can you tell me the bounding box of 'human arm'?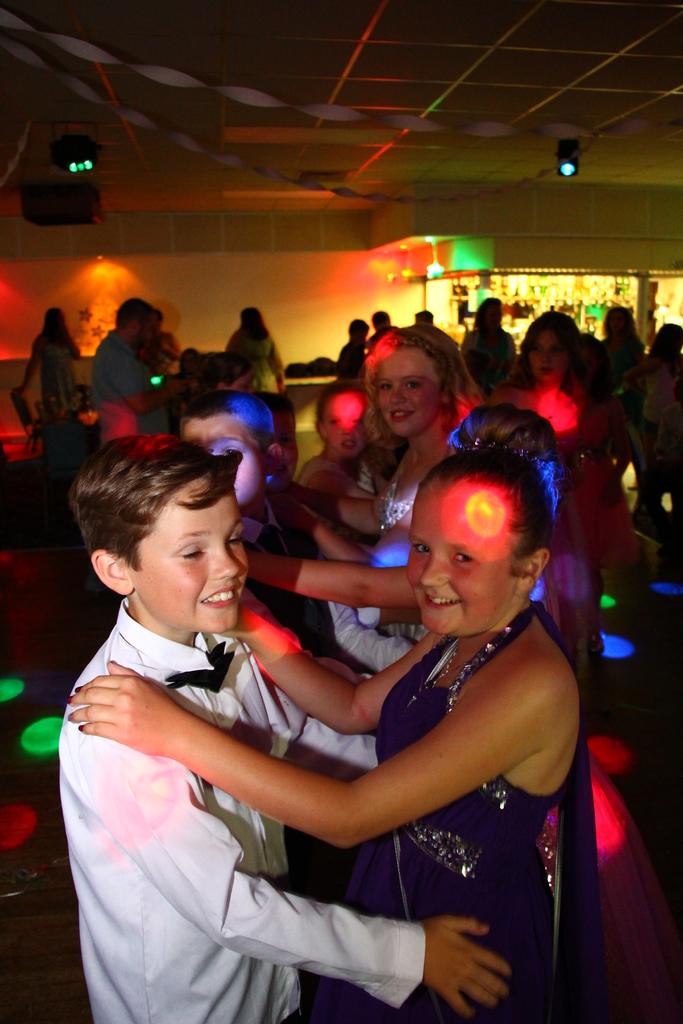
box(74, 711, 520, 1023).
